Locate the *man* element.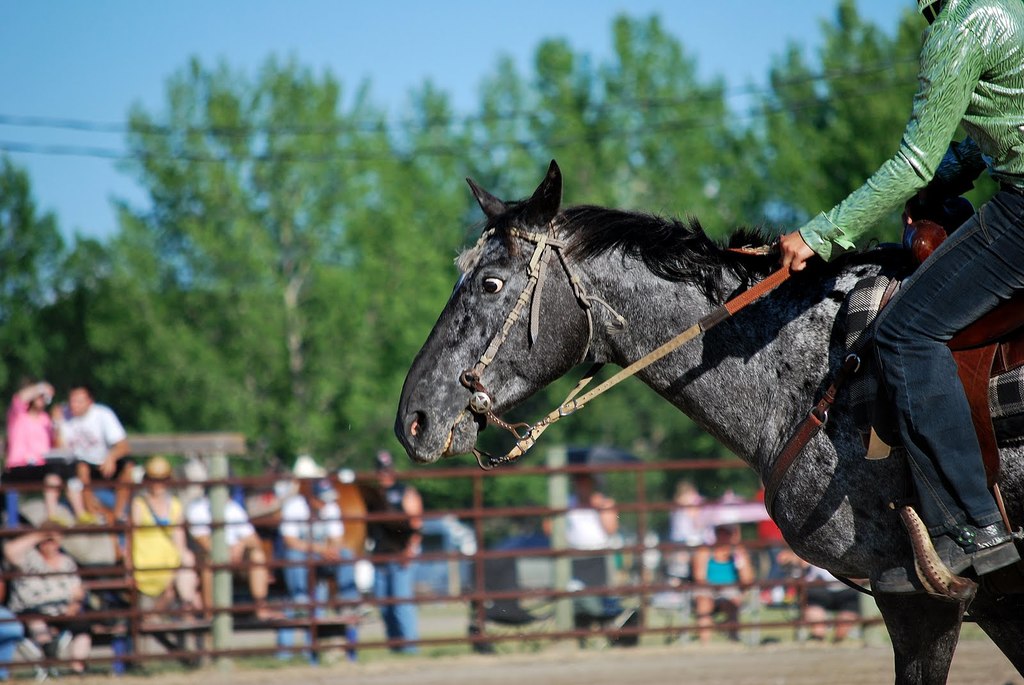
Element bbox: bbox(356, 447, 425, 658).
